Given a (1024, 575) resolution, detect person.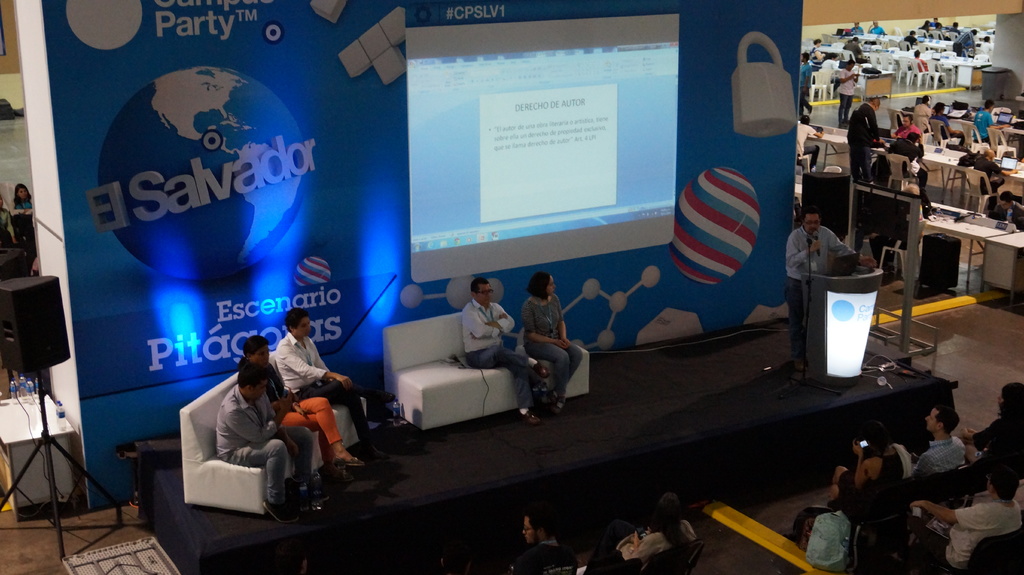
964/373/1023/467.
